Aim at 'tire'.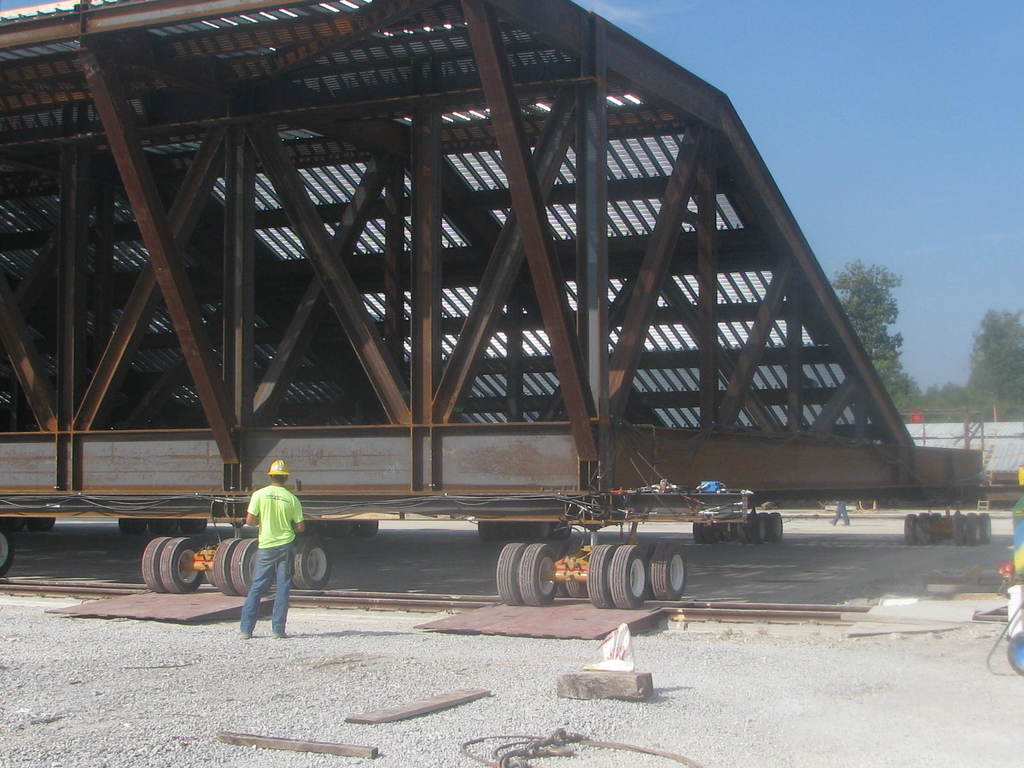
Aimed at 951 512 968 550.
